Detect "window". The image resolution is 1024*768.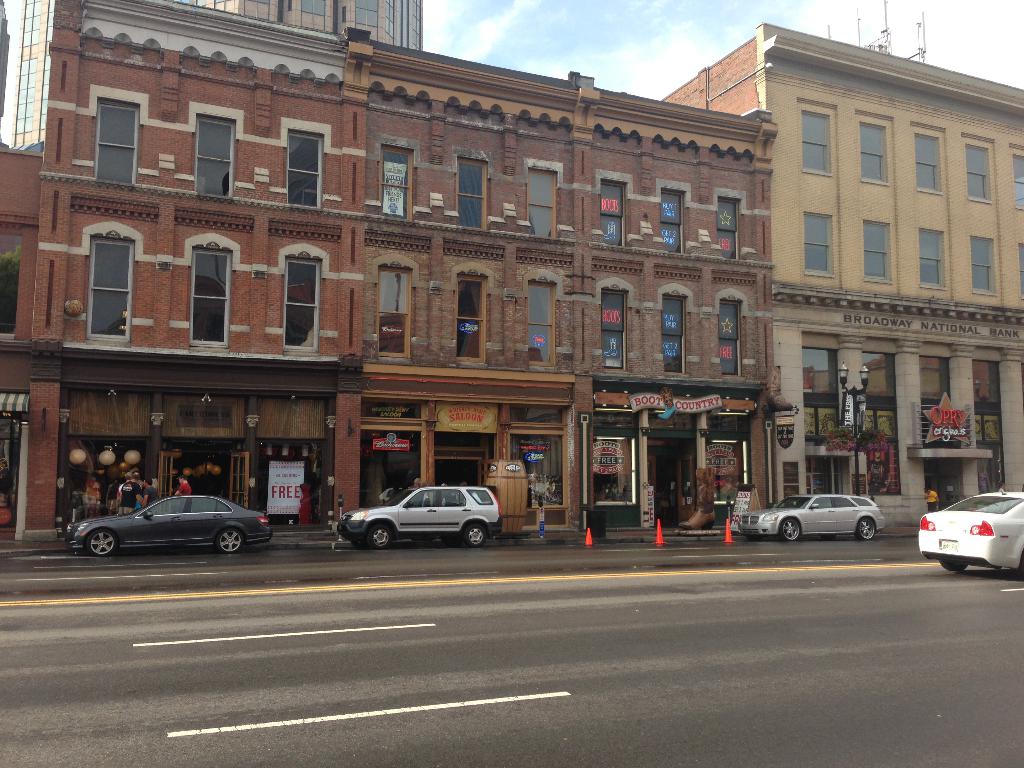
(left=649, top=287, right=699, bottom=379).
